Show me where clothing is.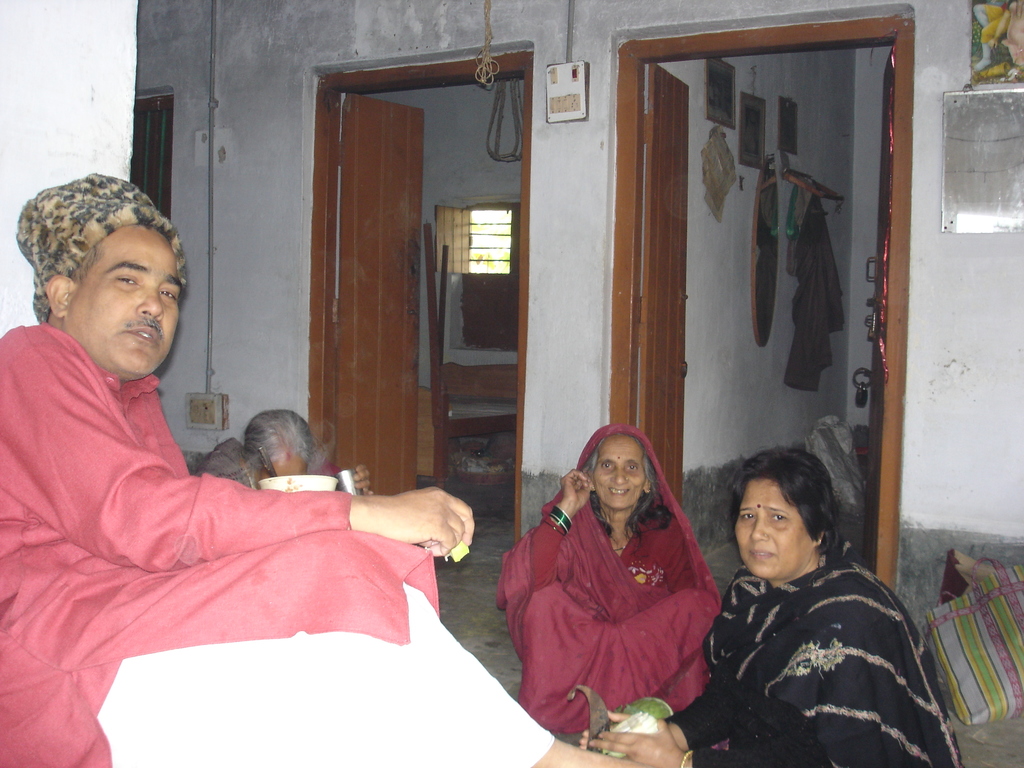
clothing is at select_region(662, 542, 966, 767).
